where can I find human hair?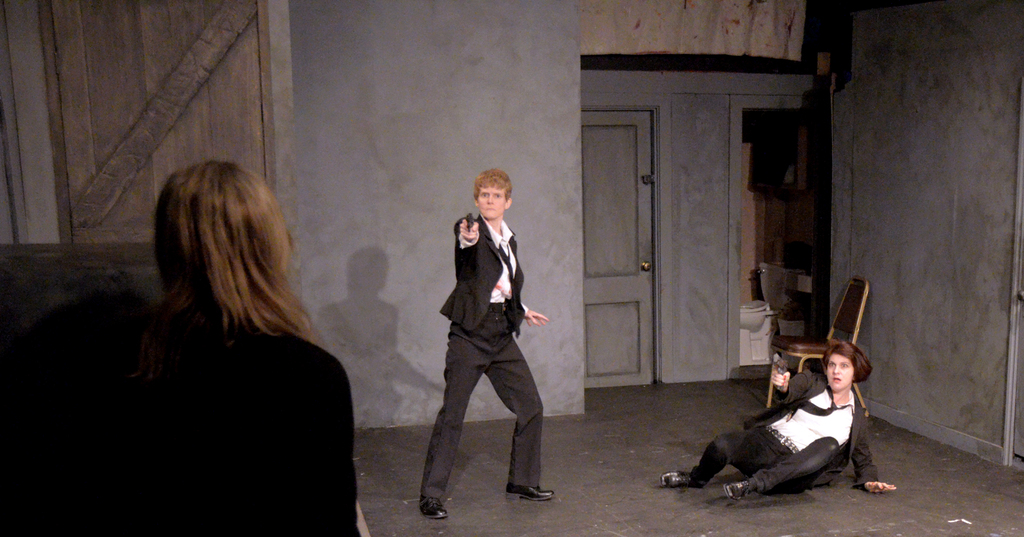
You can find it at Rect(473, 168, 512, 202).
